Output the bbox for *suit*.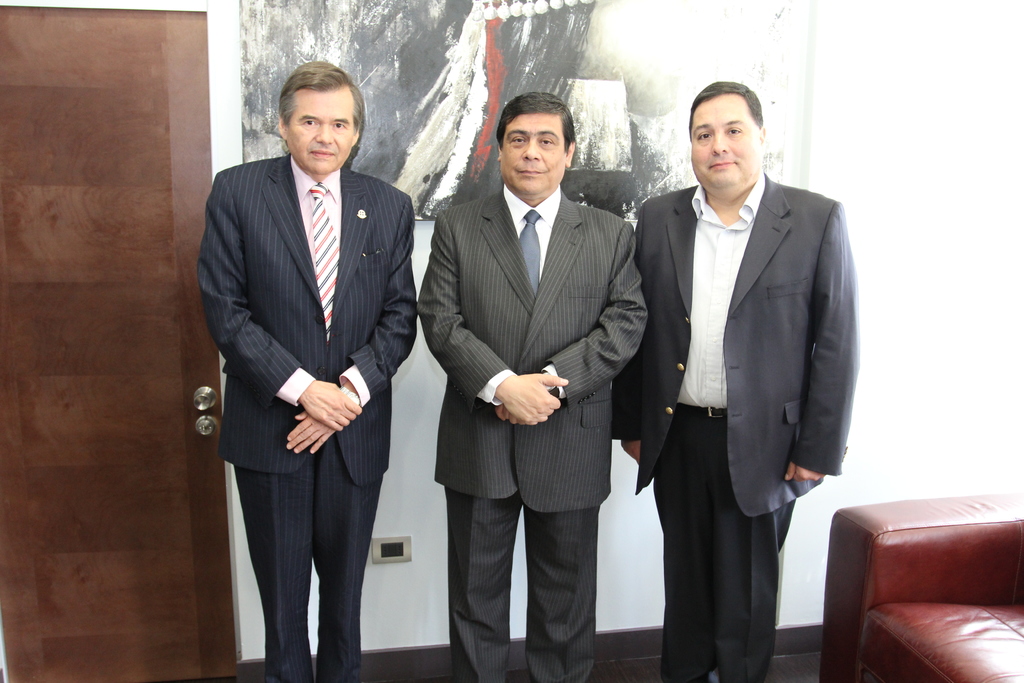
pyautogui.locateOnScreen(417, 183, 649, 682).
